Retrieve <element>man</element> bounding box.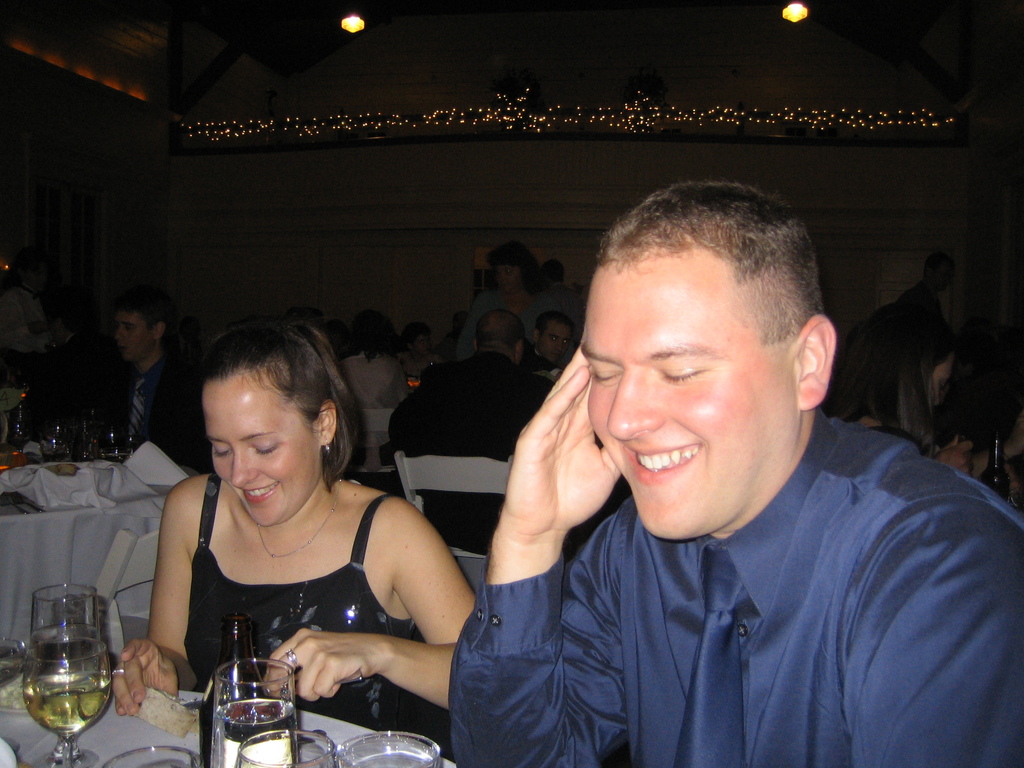
Bounding box: region(386, 308, 604, 567).
